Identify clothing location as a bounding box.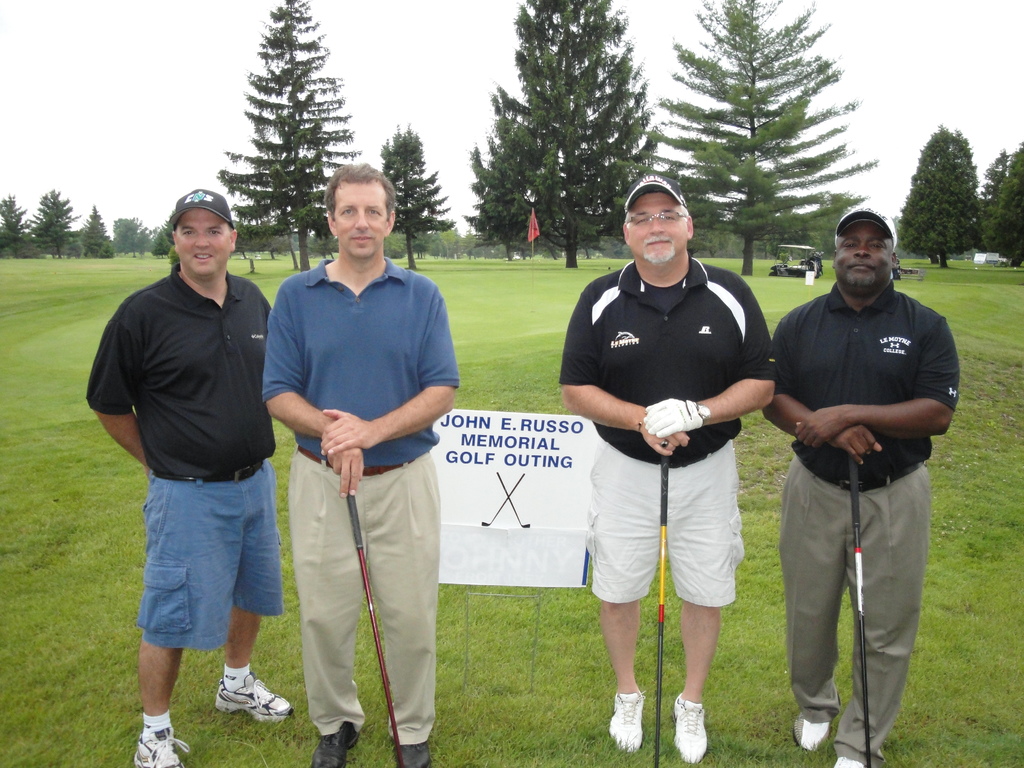
detection(552, 257, 778, 620).
